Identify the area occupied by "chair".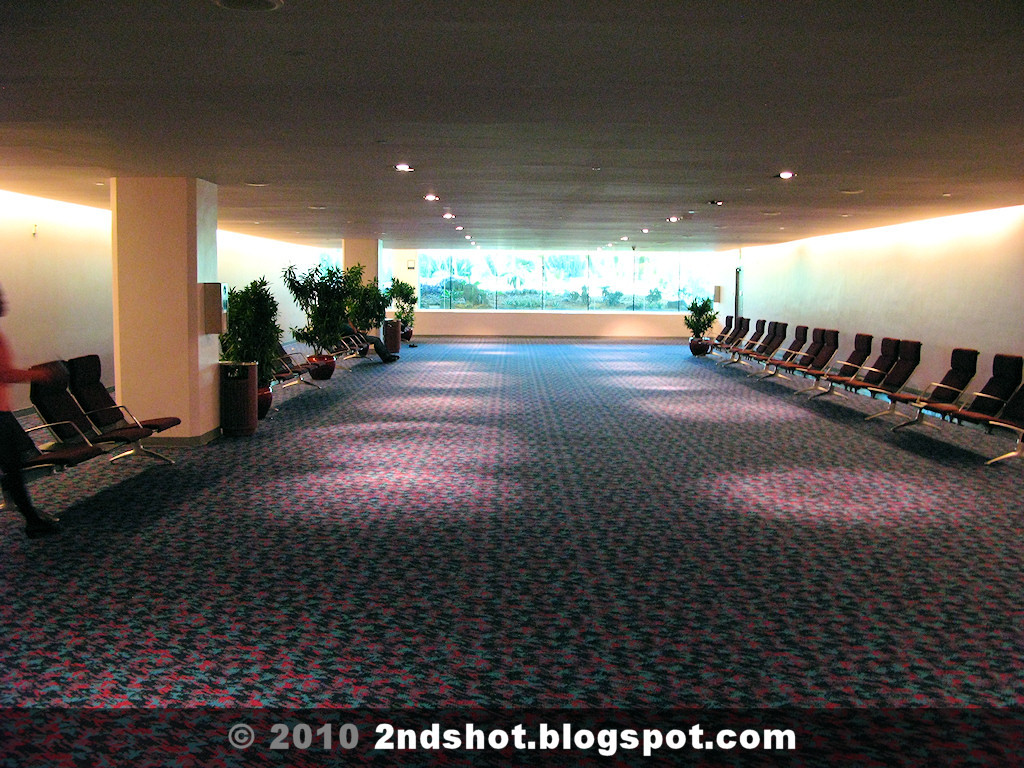
Area: bbox(26, 360, 152, 449).
